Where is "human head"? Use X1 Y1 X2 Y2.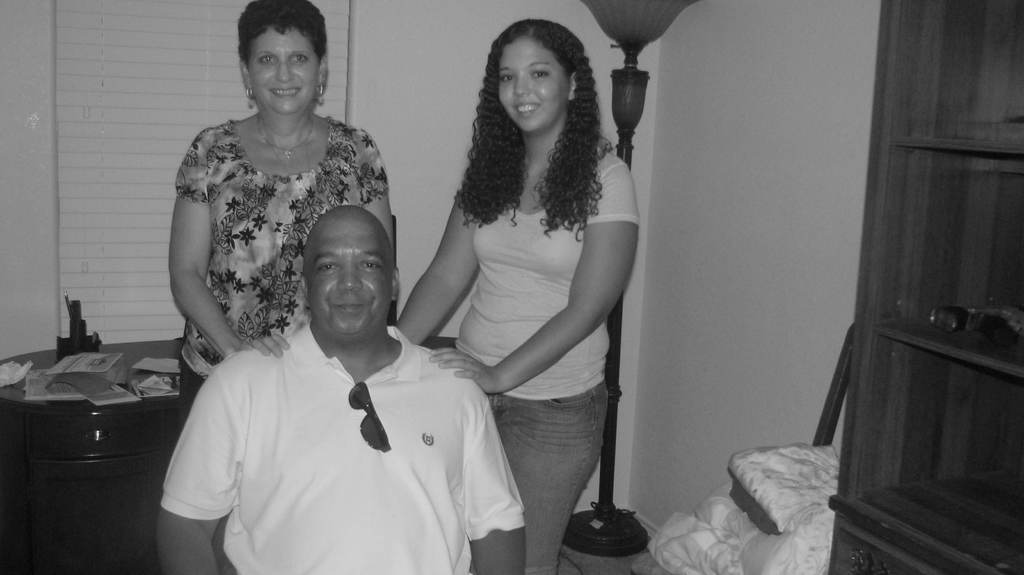
221 6 334 117.
